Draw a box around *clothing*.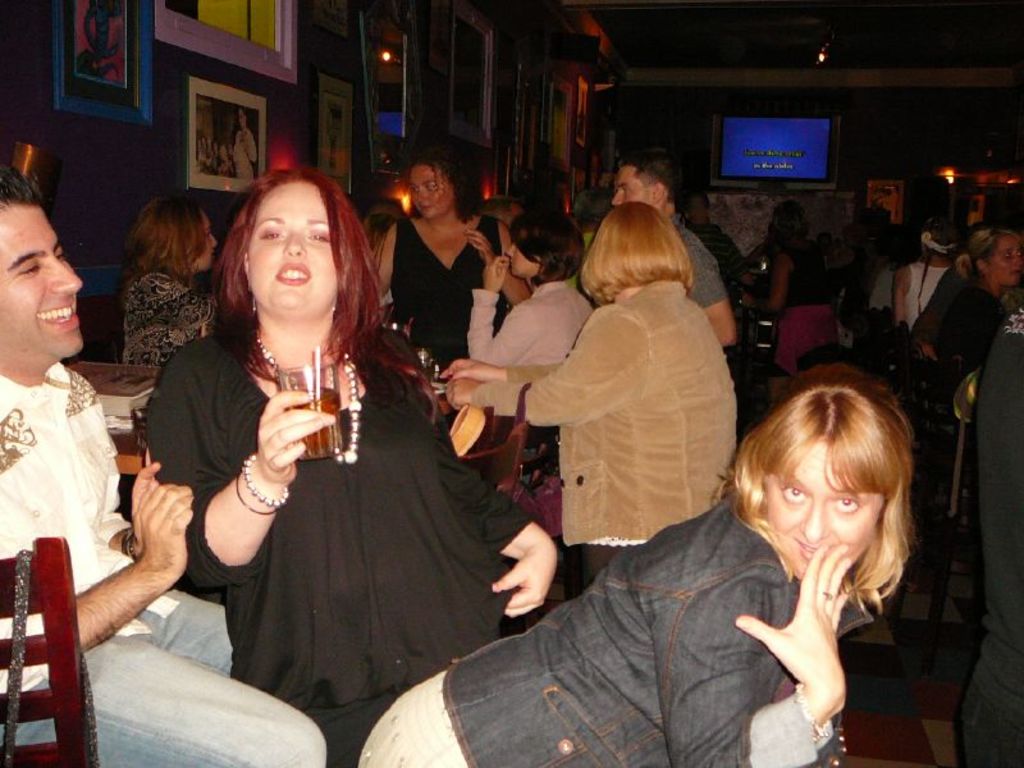
[669, 209, 735, 303].
